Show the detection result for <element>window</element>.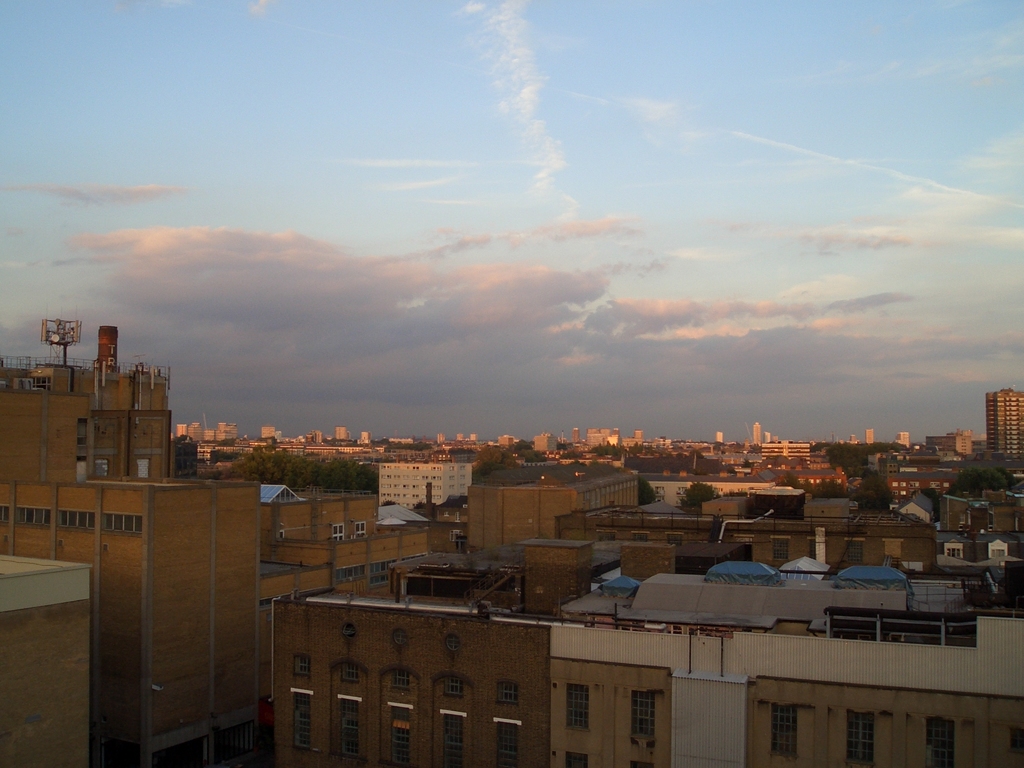
928:709:963:766.
